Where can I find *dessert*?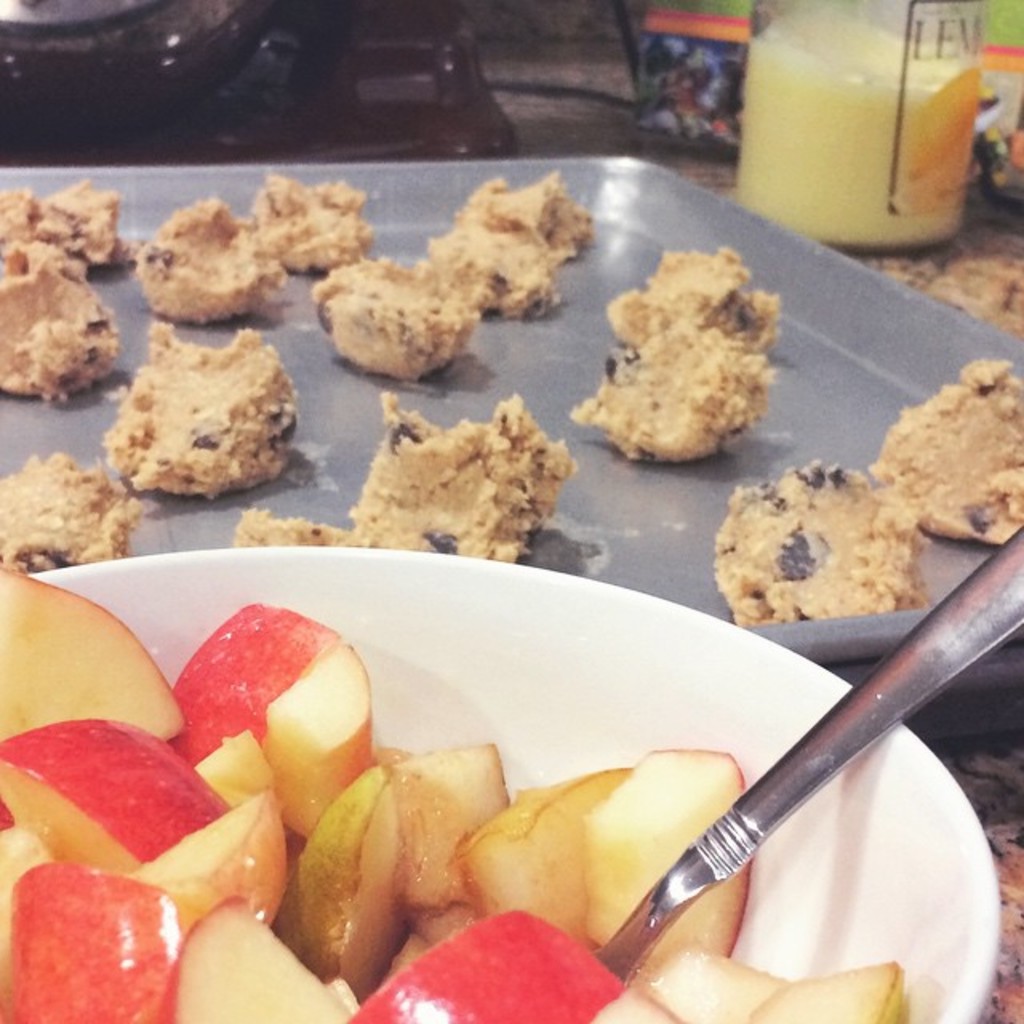
You can find it at 710, 445, 915, 608.
